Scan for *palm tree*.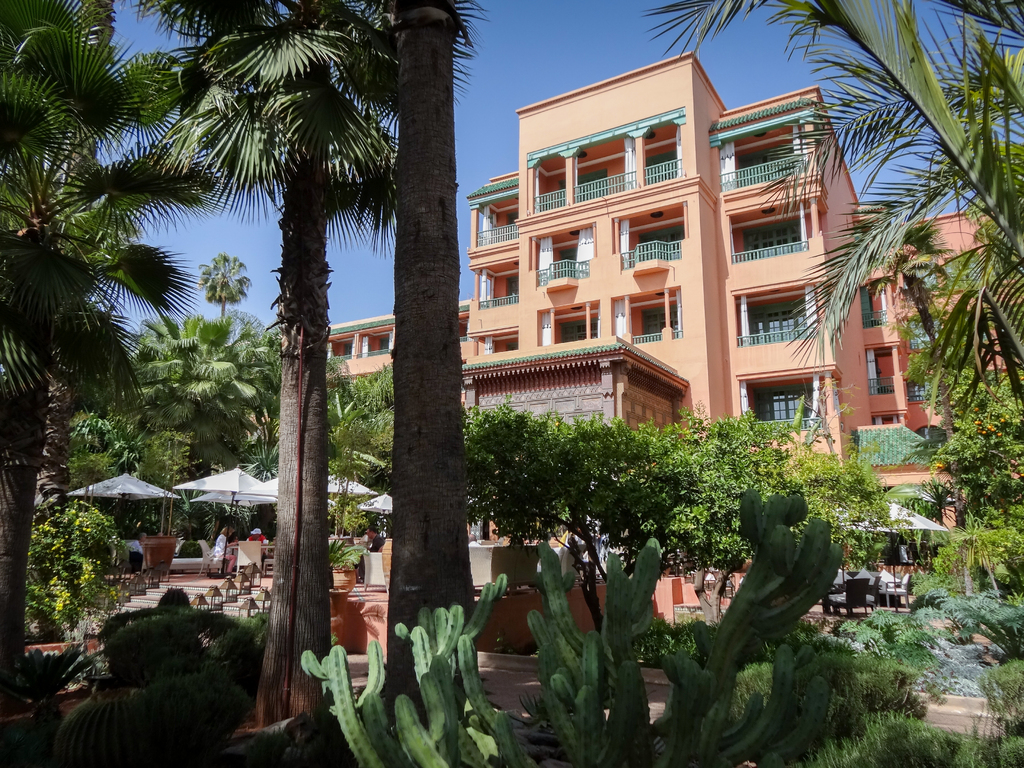
Scan result: (135,0,483,740).
